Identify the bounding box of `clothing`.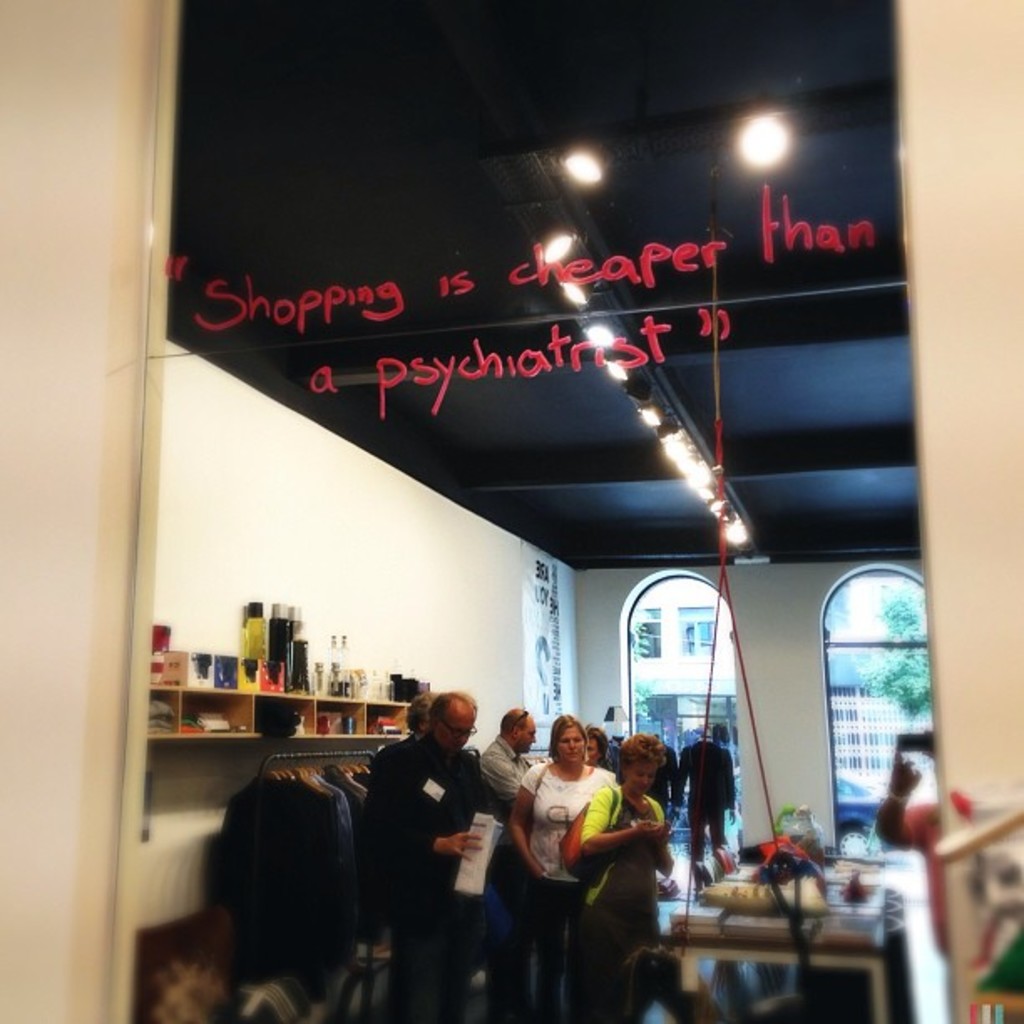
(360,738,499,1022).
